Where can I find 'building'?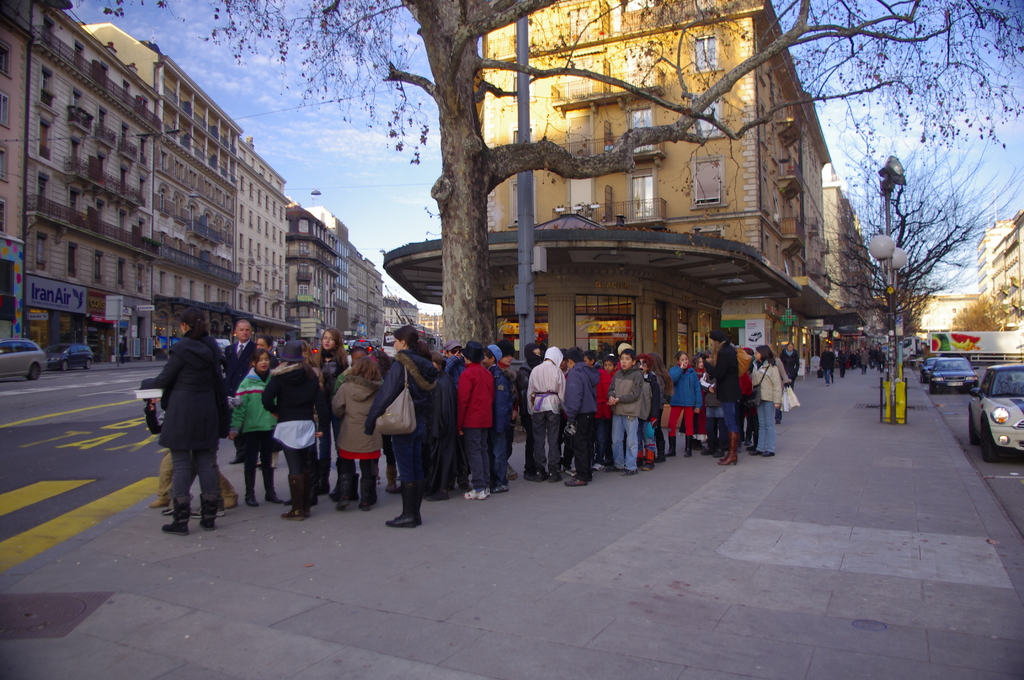
You can find it at <region>975, 220, 1009, 298</region>.
